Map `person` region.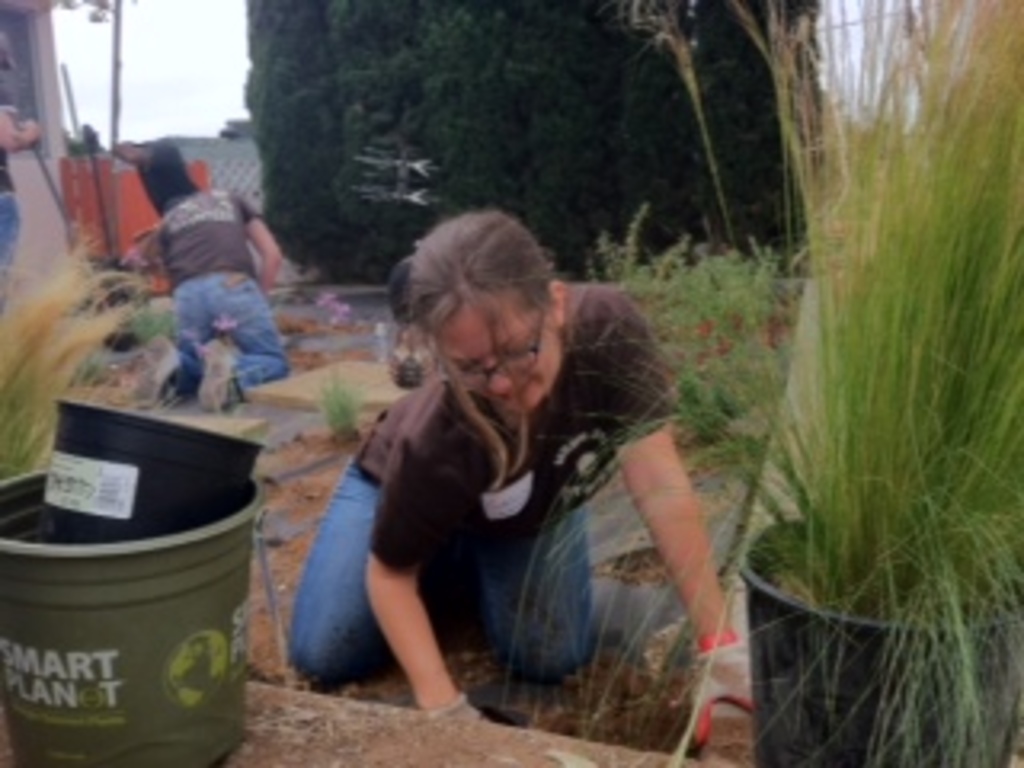
Mapped to 154, 186, 291, 413.
